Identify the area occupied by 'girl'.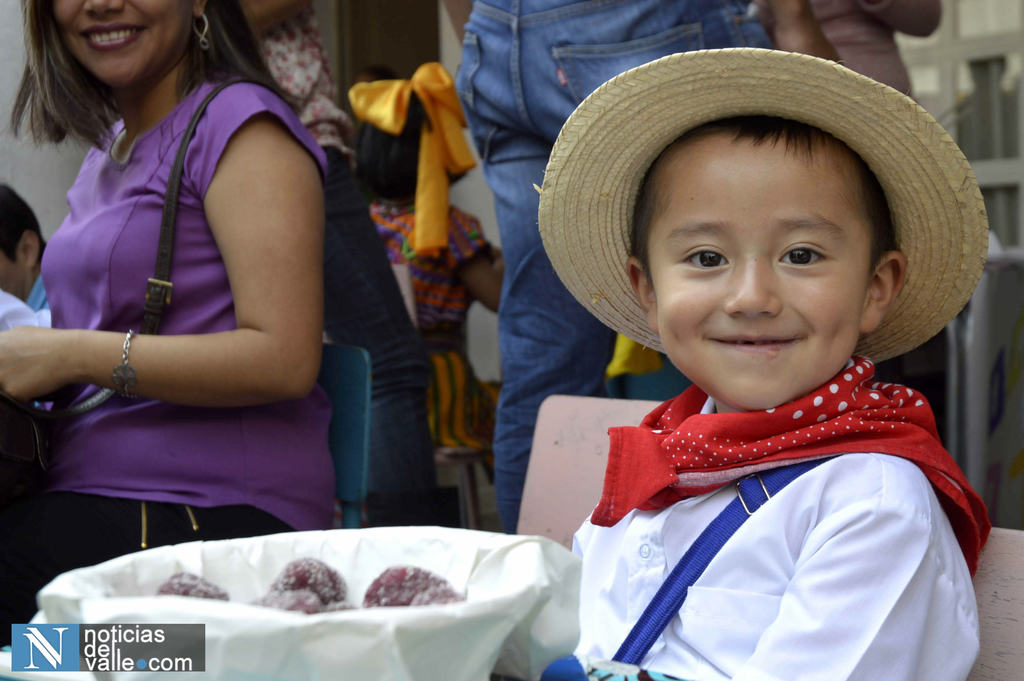
Area: (x1=533, y1=40, x2=995, y2=680).
